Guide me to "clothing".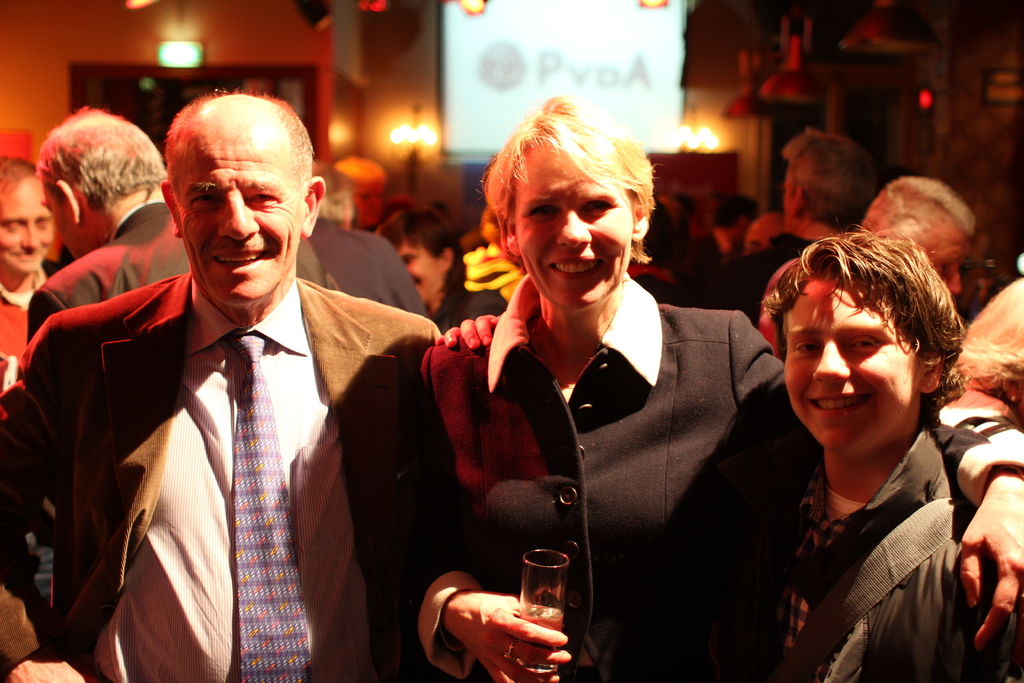
Guidance: [429,285,509,330].
